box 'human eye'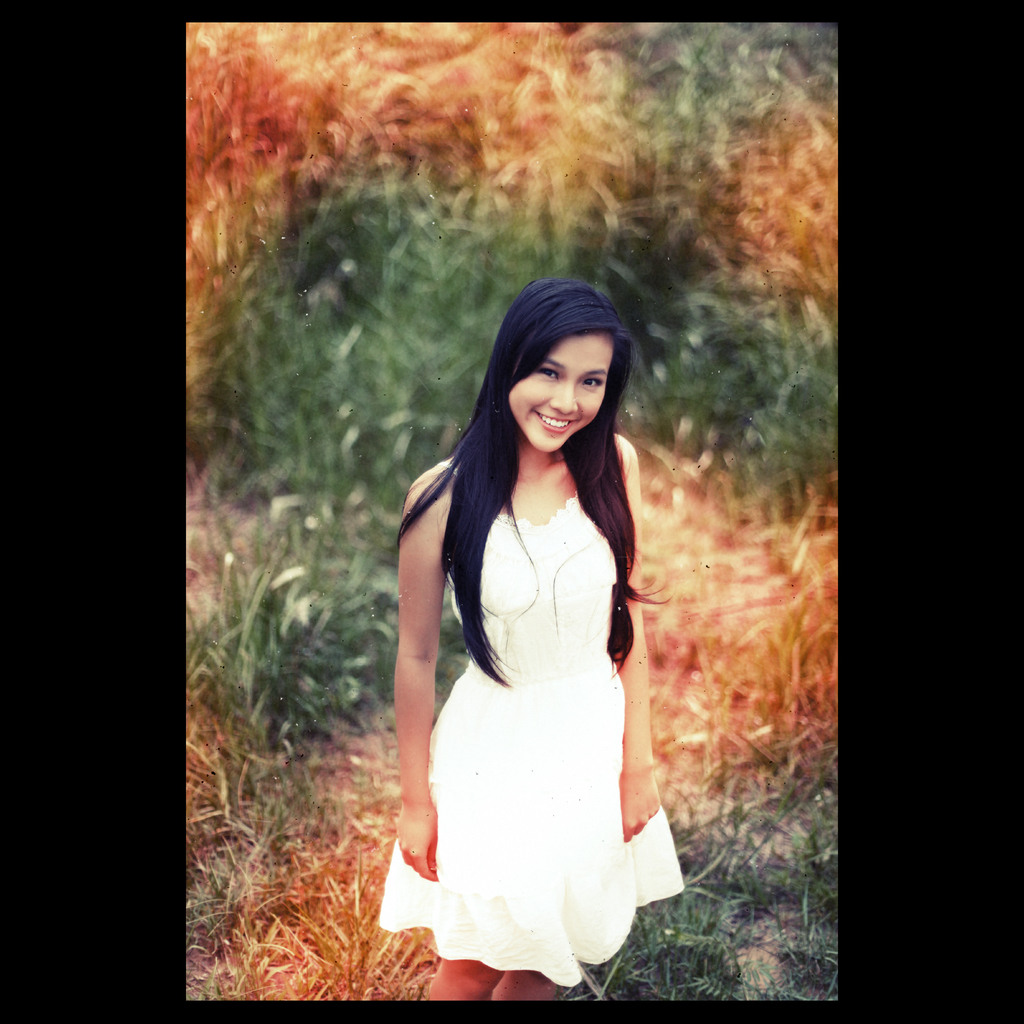
box=[578, 373, 605, 389]
